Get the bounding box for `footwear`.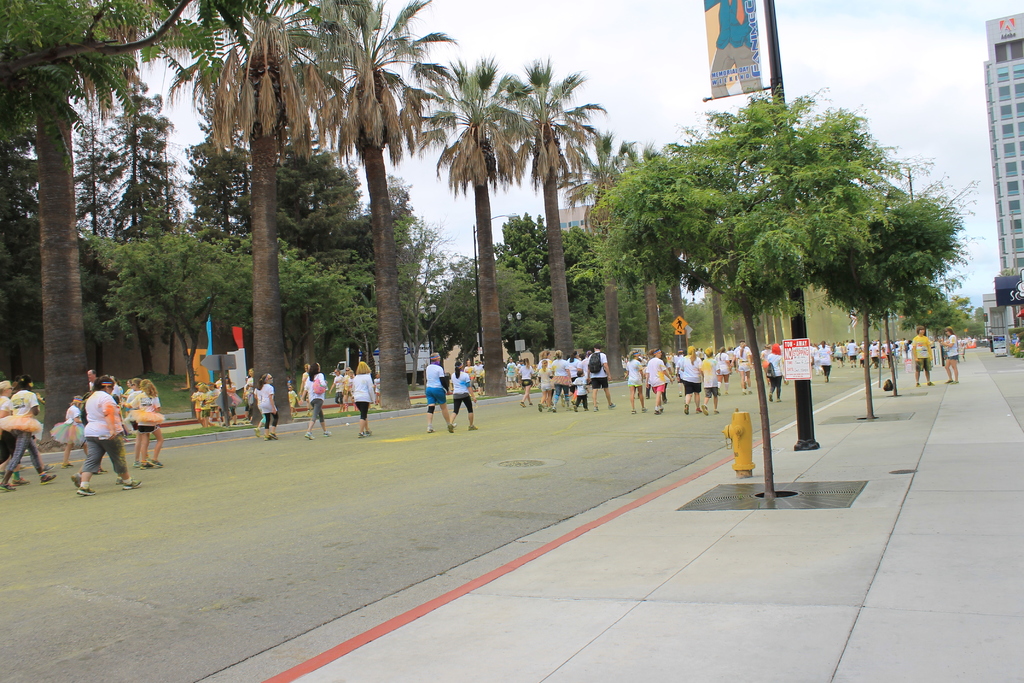
rect(16, 477, 31, 485).
